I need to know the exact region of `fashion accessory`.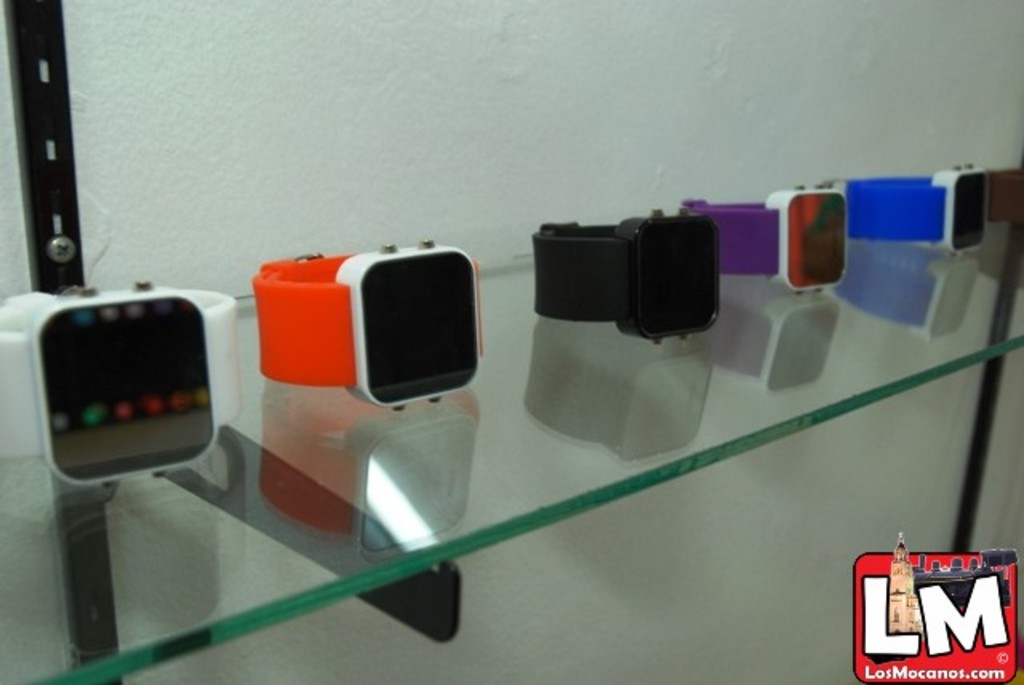
Region: (829,162,987,261).
